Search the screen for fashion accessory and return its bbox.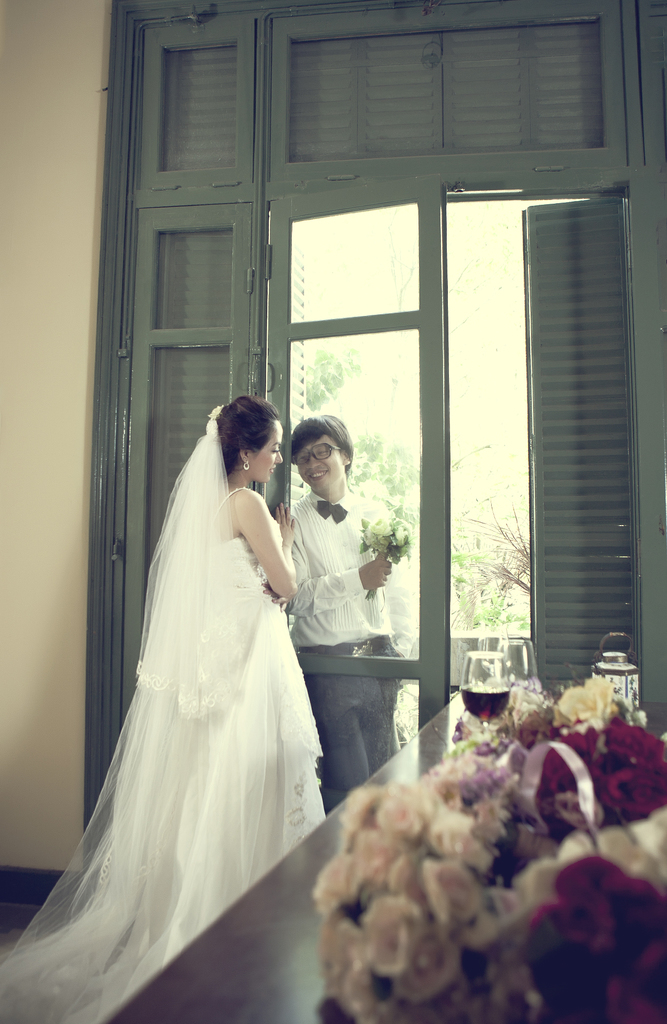
Found: box(317, 498, 347, 522).
